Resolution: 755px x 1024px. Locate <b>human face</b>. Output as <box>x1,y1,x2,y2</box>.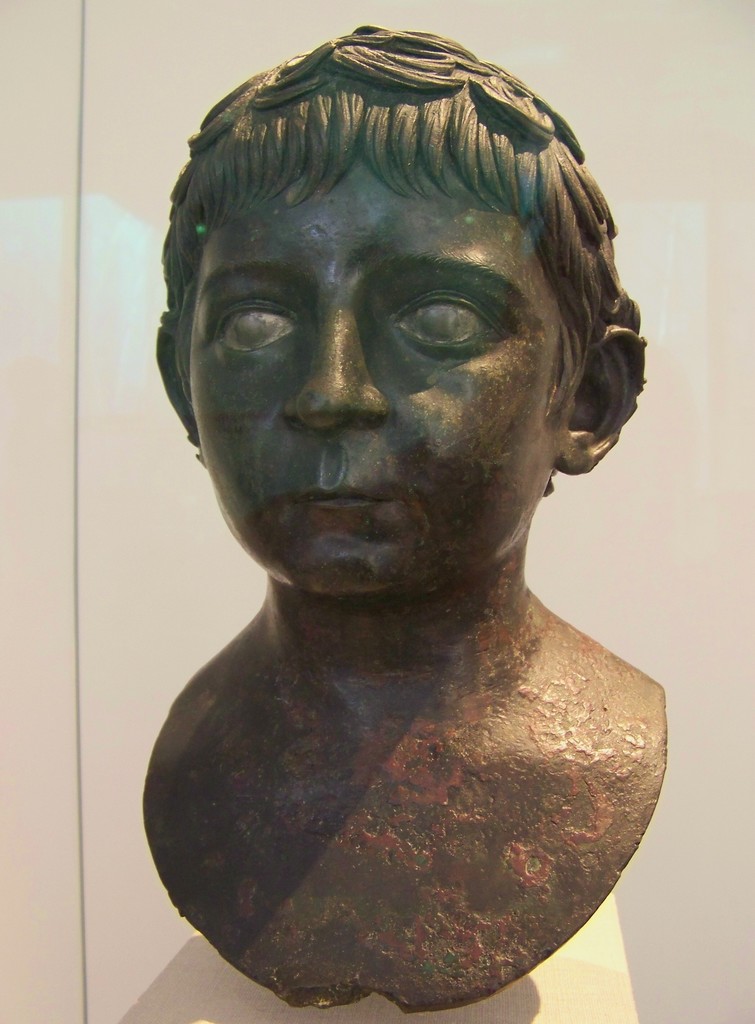
<box>186,156,568,585</box>.
